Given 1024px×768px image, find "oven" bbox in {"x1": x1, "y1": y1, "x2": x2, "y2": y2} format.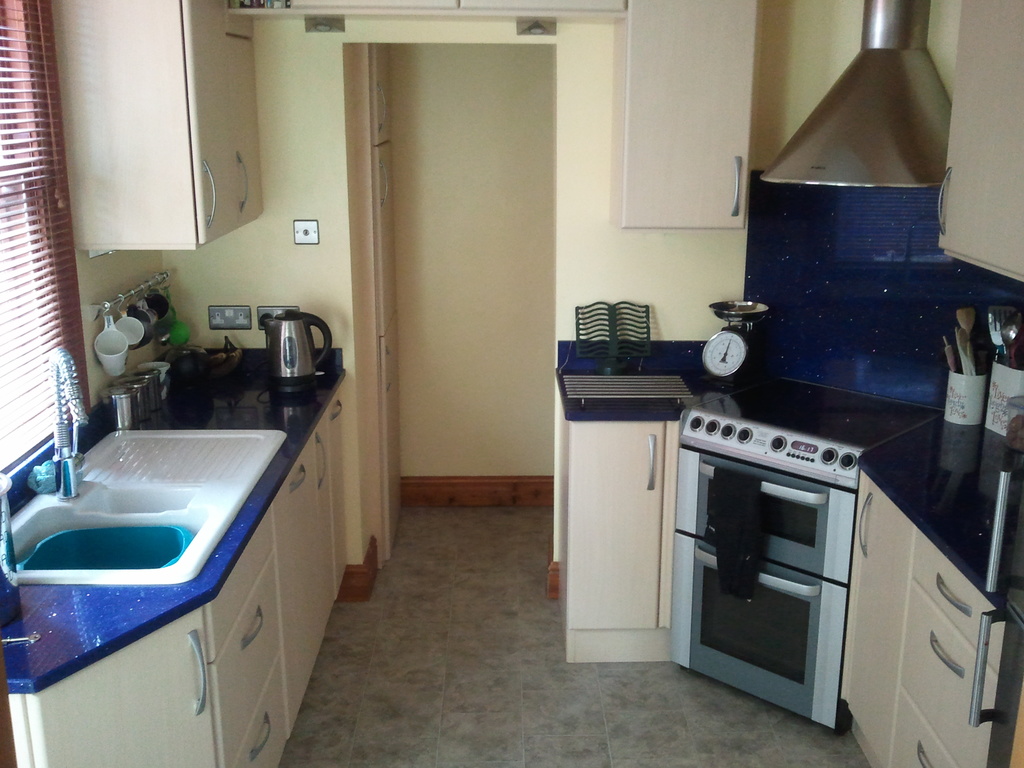
{"x1": 676, "y1": 444, "x2": 864, "y2": 735}.
